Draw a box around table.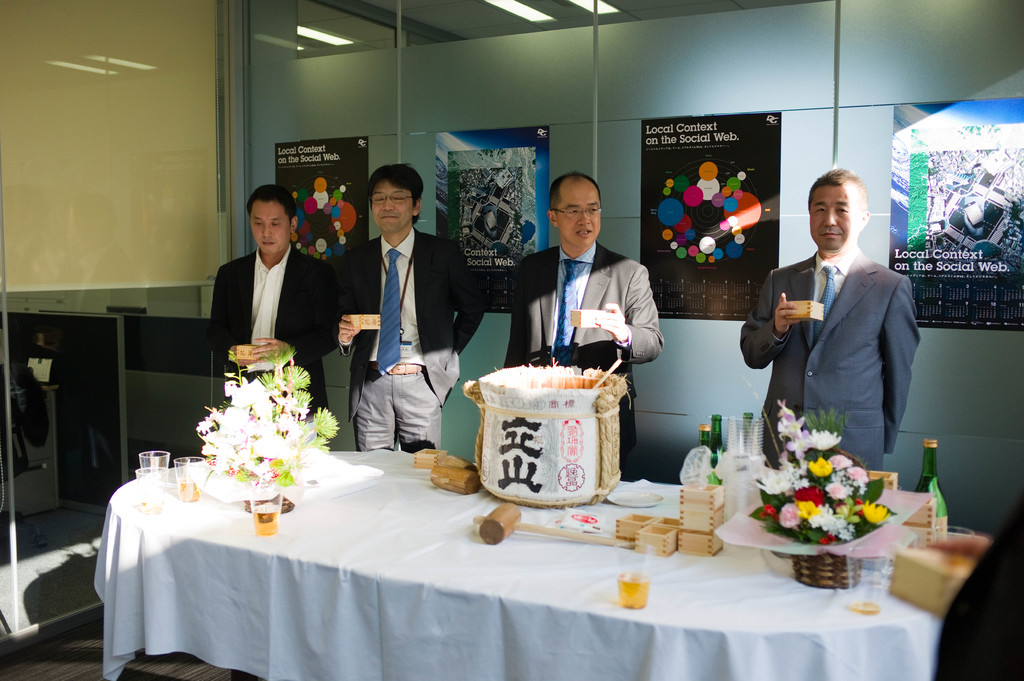
[90, 454, 920, 680].
